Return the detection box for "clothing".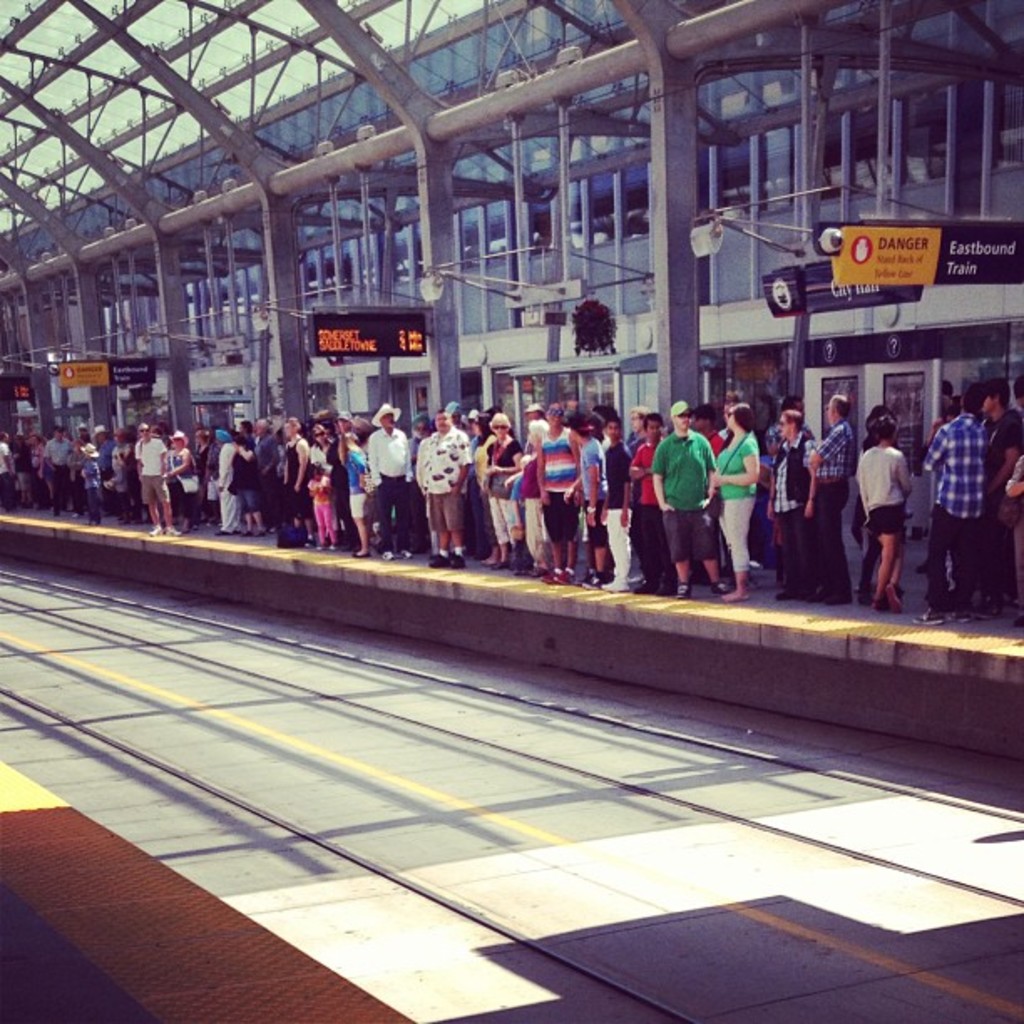
(x1=634, y1=435, x2=661, y2=574).
